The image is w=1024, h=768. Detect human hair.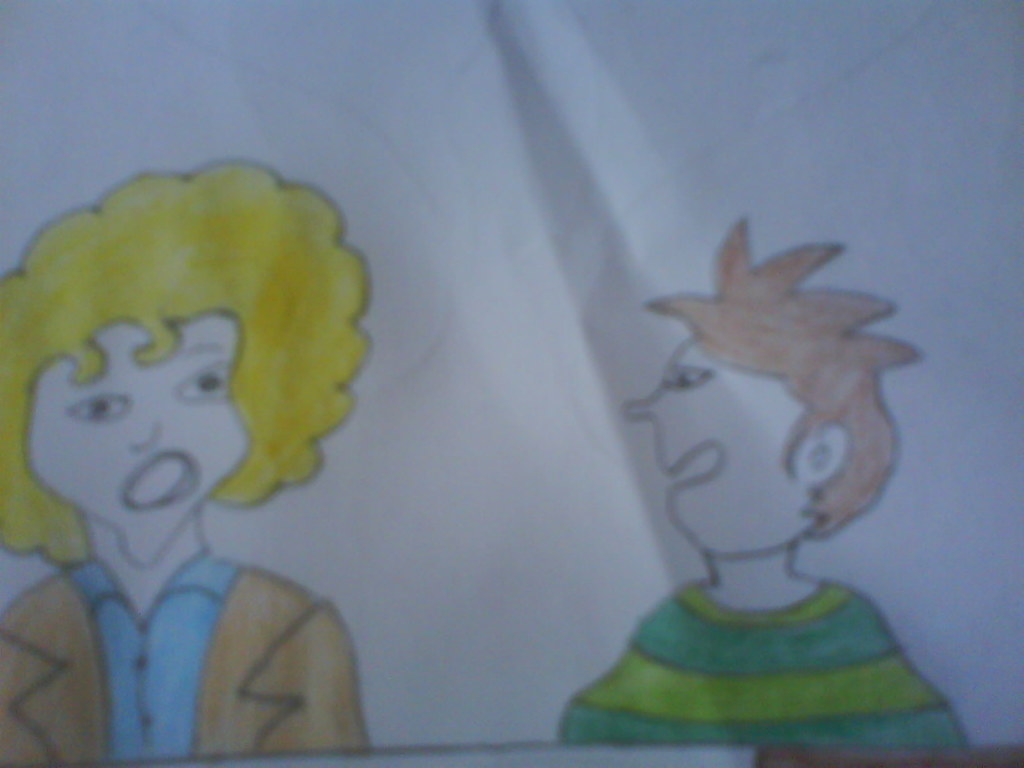
Detection: detection(0, 113, 353, 600).
